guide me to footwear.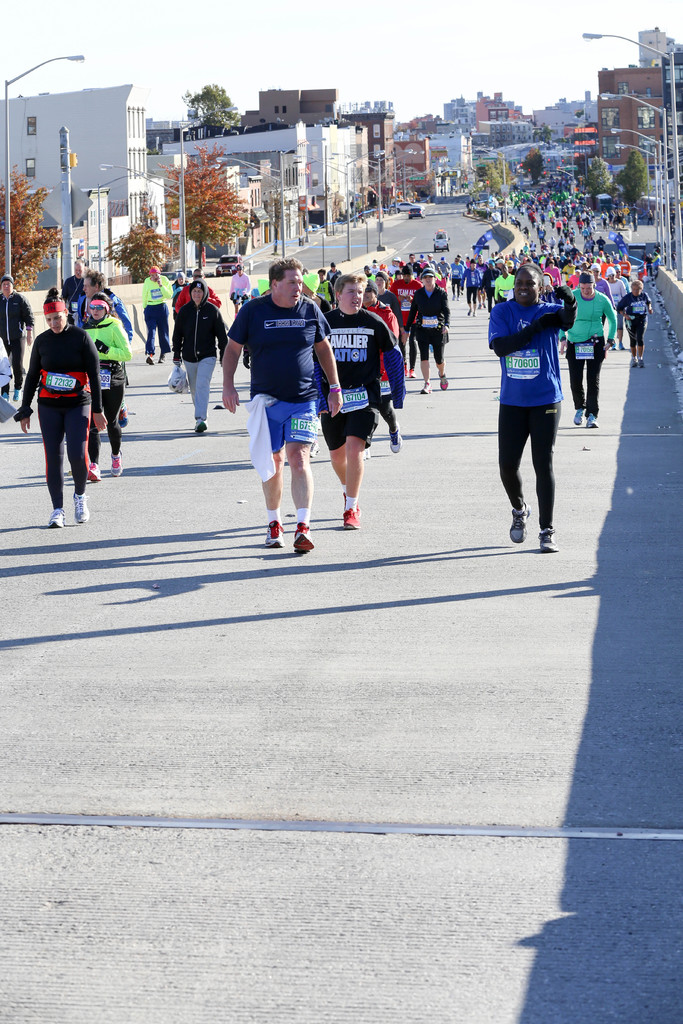
Guidance: x1=388, y1=424, x2=400, y2=455.
